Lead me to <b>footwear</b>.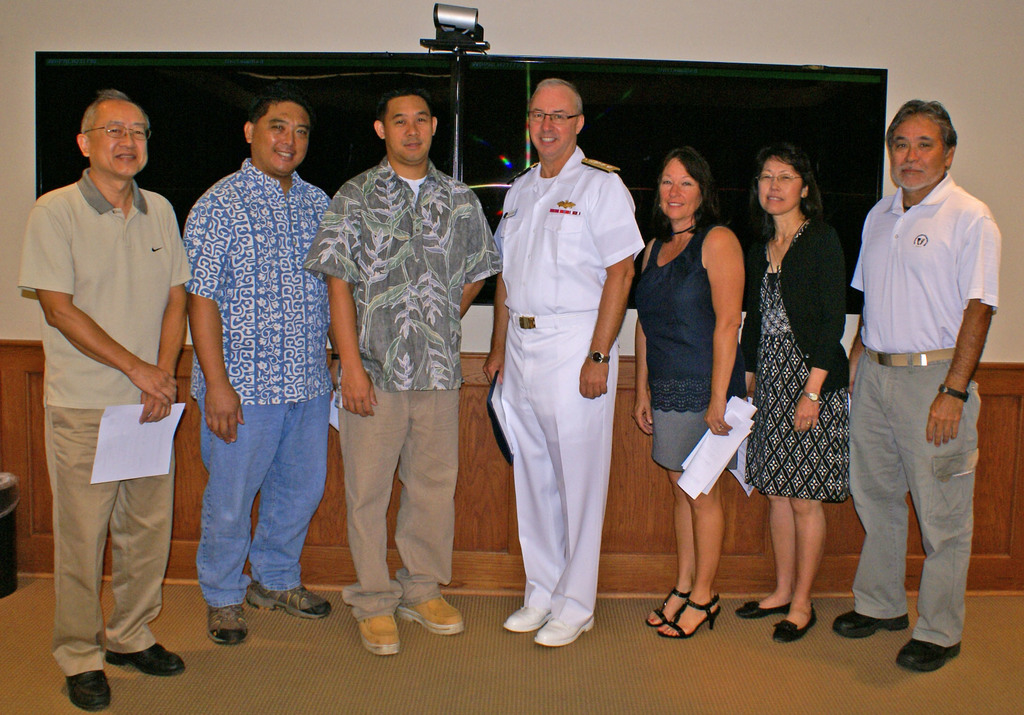
Lead to 207:603:253:648.
